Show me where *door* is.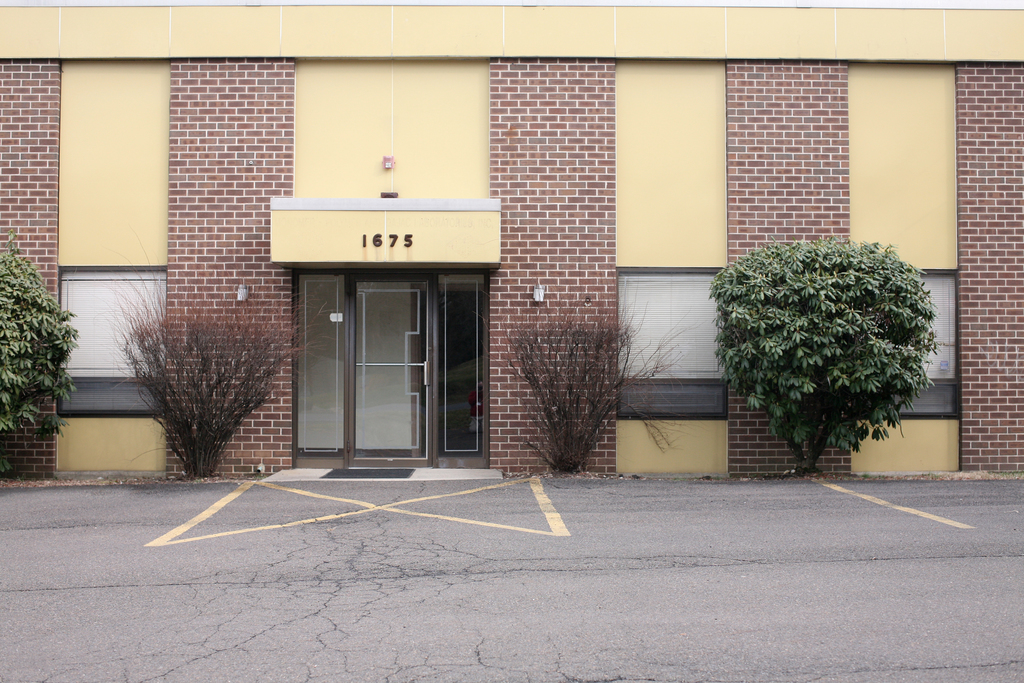
*door* is at [348, 279, 428, 459].
